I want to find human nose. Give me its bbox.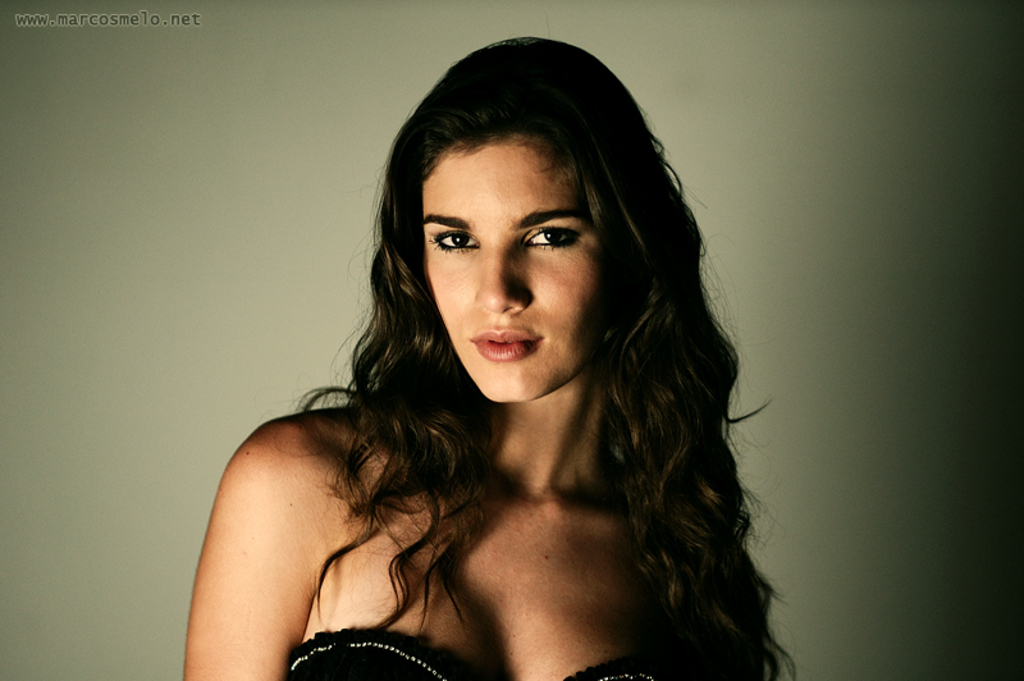
475,246,529,312.
